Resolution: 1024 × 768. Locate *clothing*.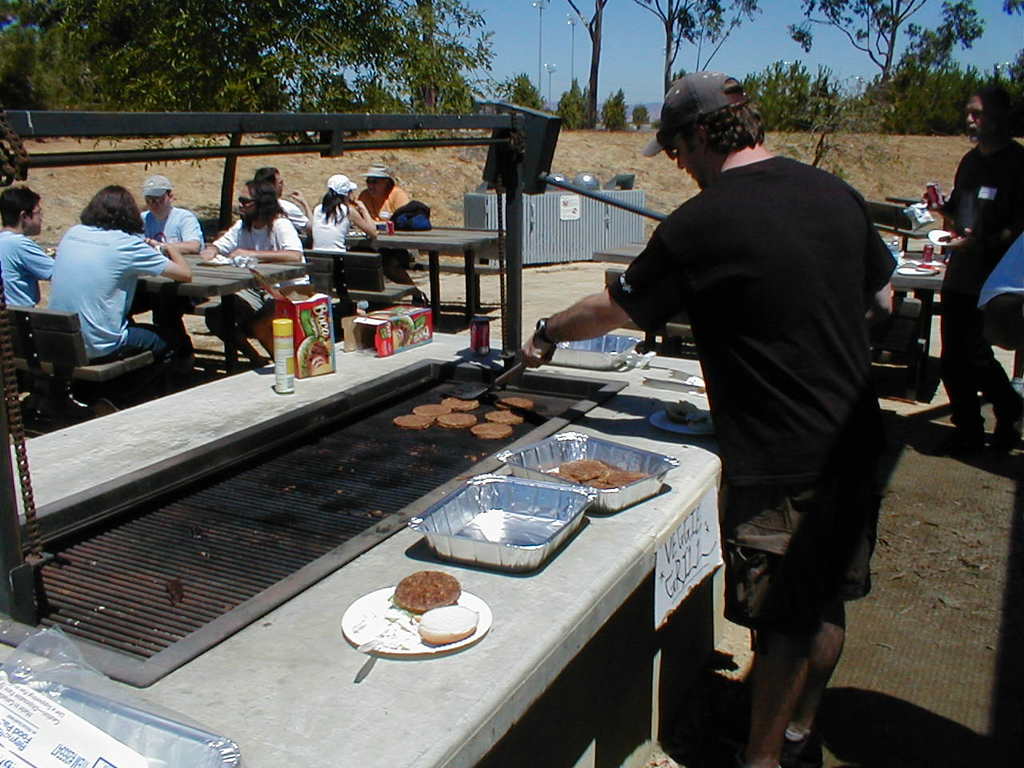
left=214, top=214, right=302, bottom=335.
